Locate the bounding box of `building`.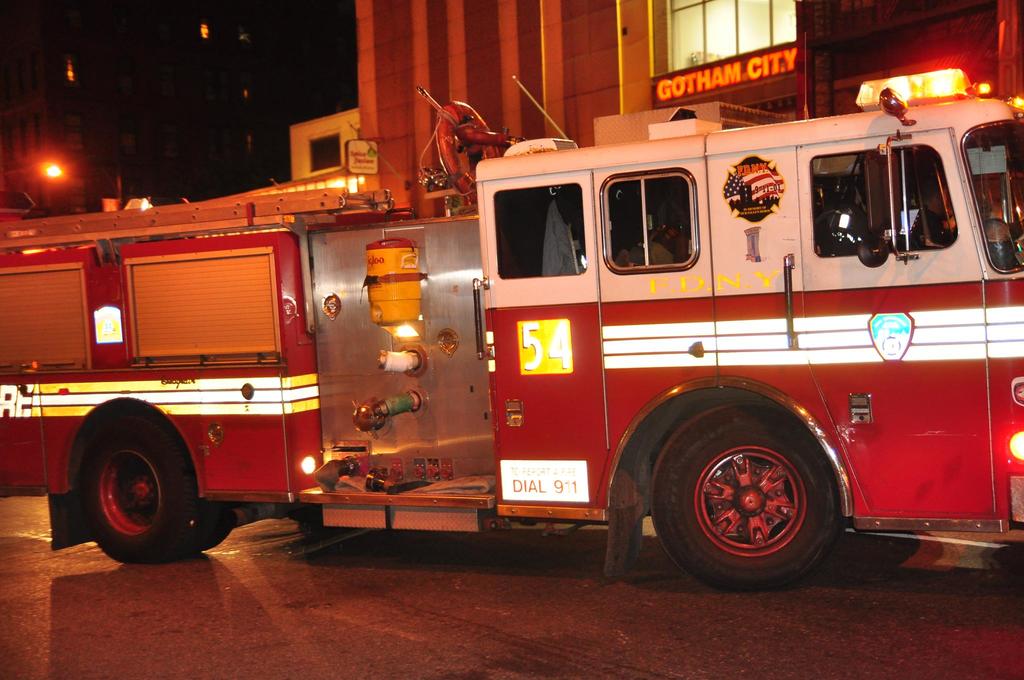
Bounding box: 104/108/366/206.
